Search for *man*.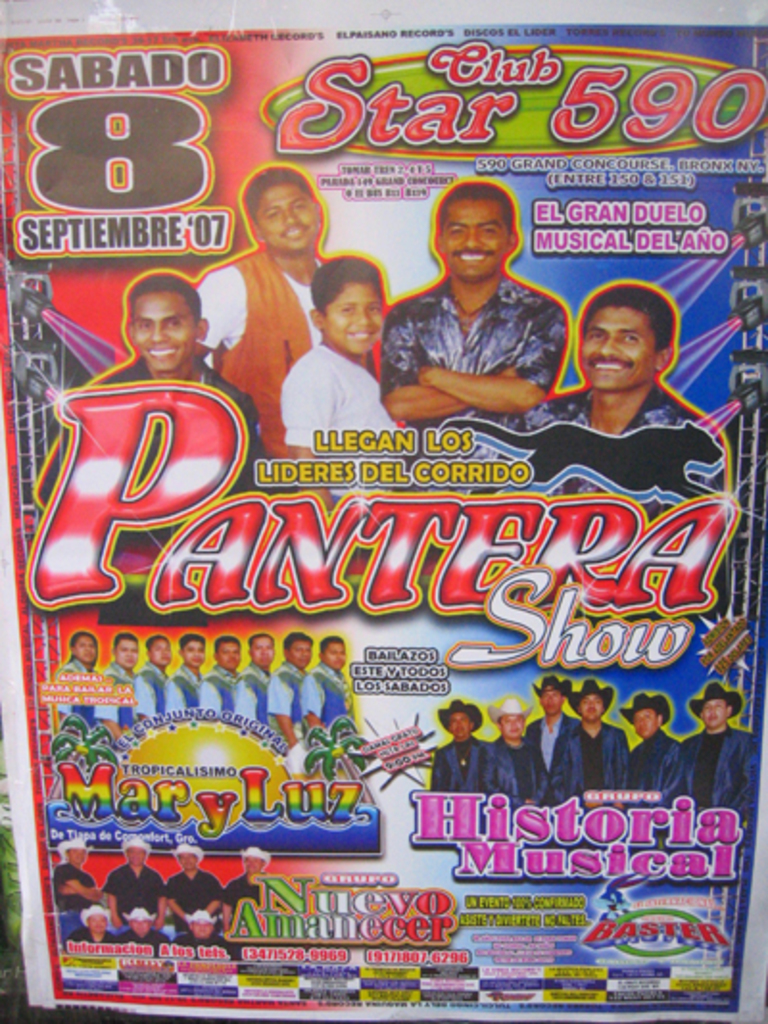
Found at 376/183/588/417.
